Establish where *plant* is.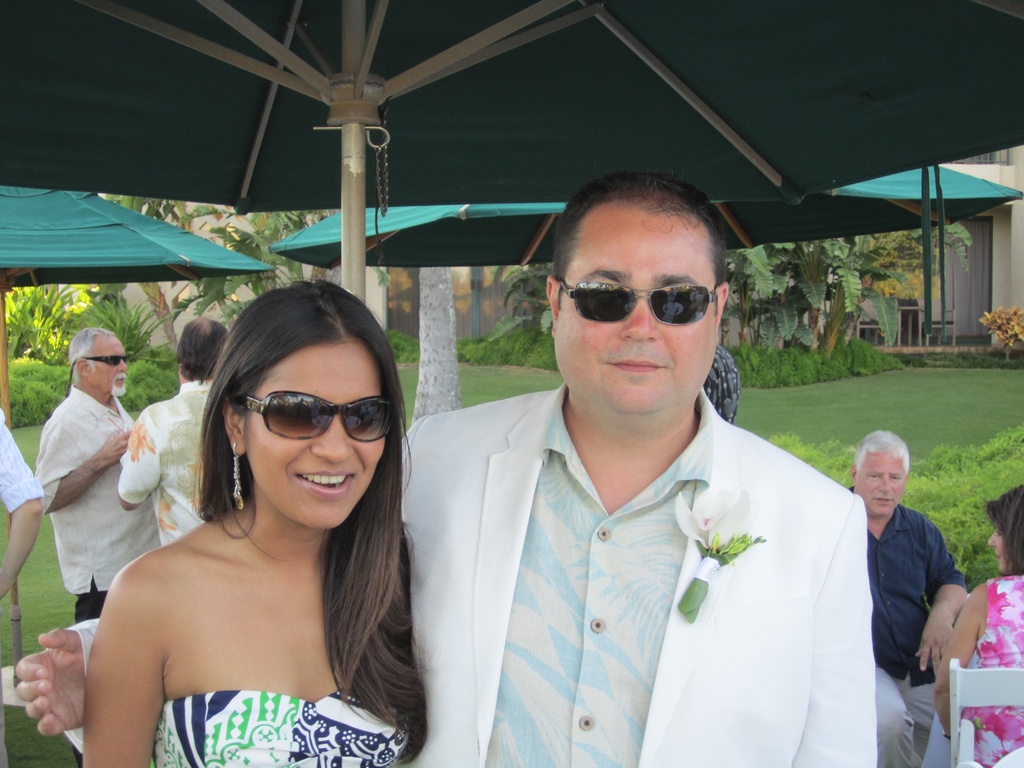
Established at <bbox>456, 317, 555, 364</bbox>.
